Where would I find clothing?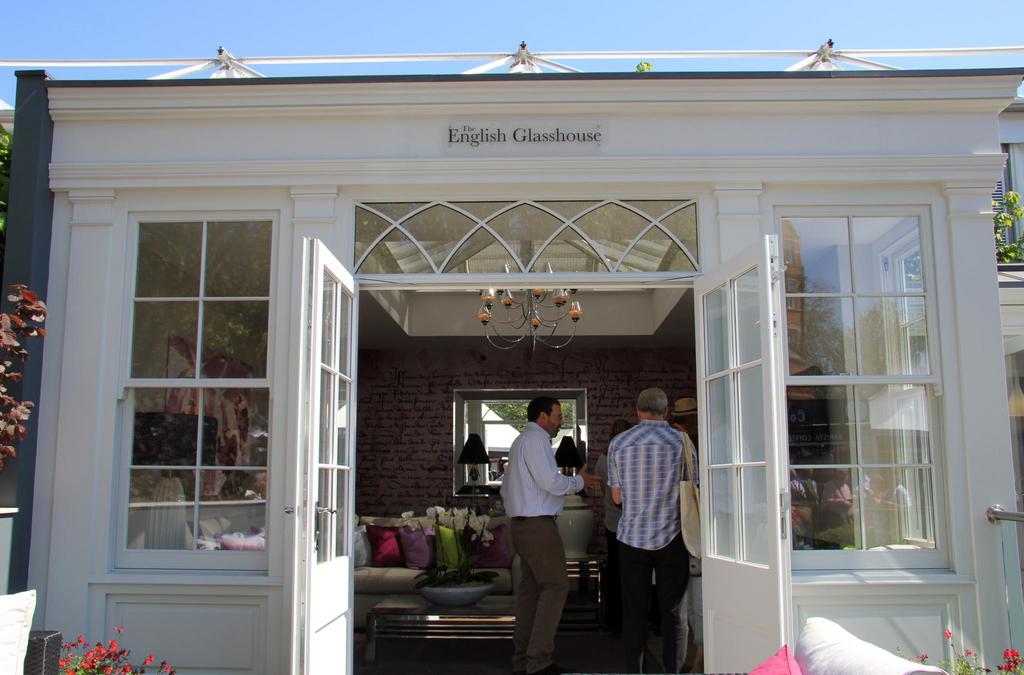
At 499 426 578 517.
